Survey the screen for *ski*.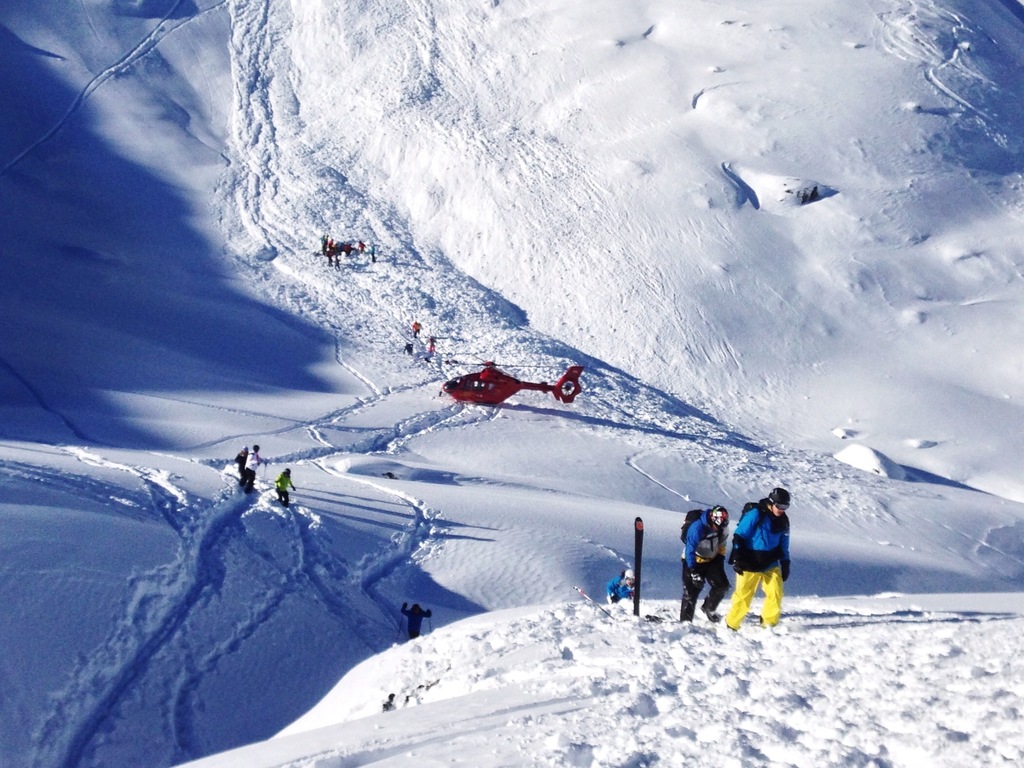
Survey found: select_region(630, 507, 650, 623).
